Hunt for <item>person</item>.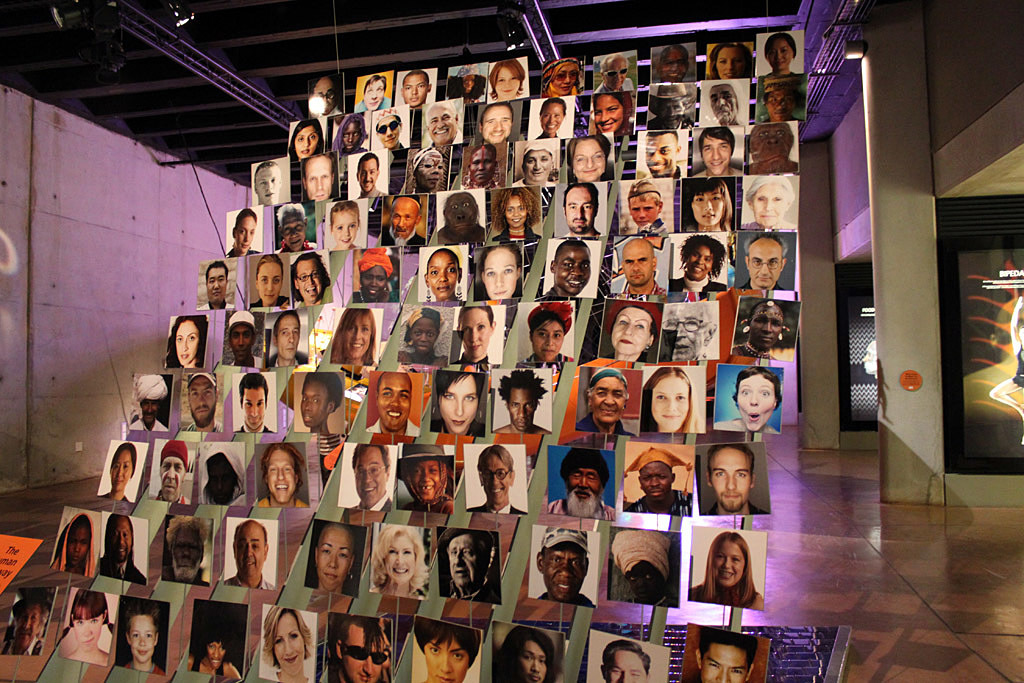
Hunted down at x1=622, y1=447, x2=697, y2=522.
